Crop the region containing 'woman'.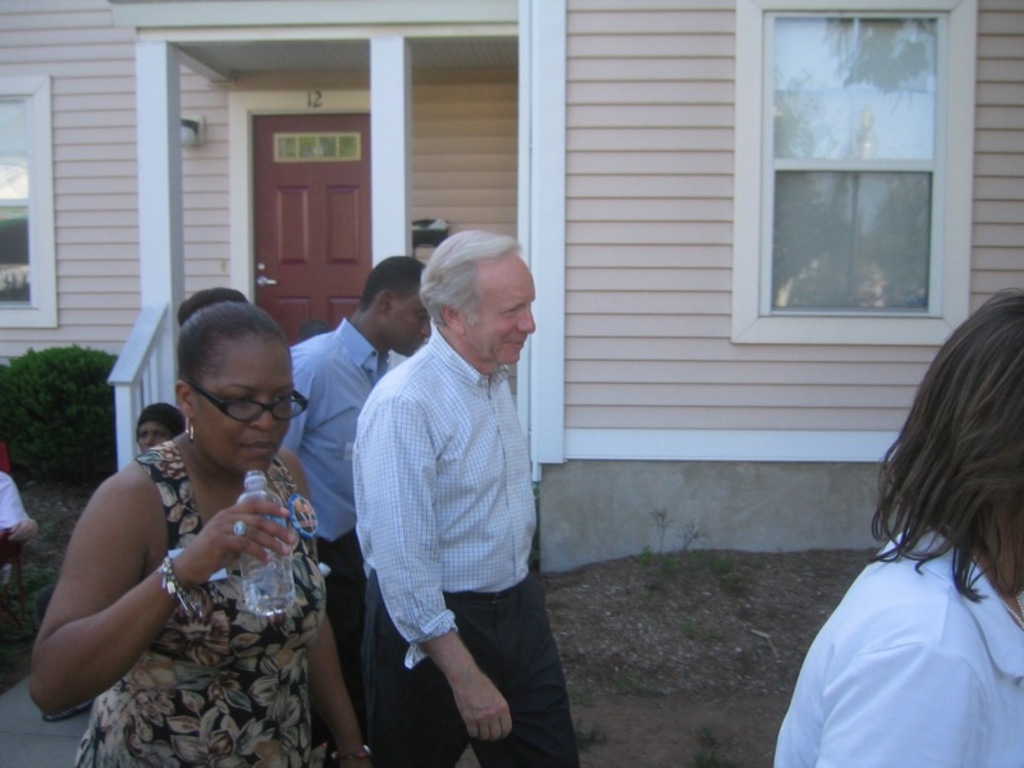
Crop region: box=[771, 284, 1023, 767].
